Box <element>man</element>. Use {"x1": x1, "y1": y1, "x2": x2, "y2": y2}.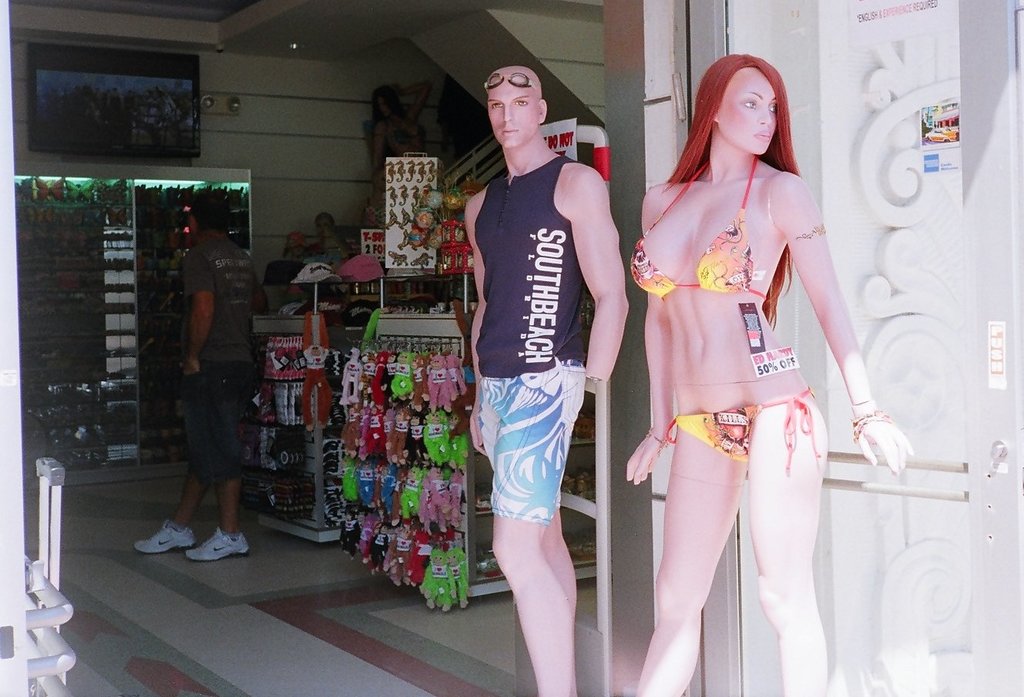
{"x1": 253, "y1": 211, "x2": 361, "y2": 299}.
